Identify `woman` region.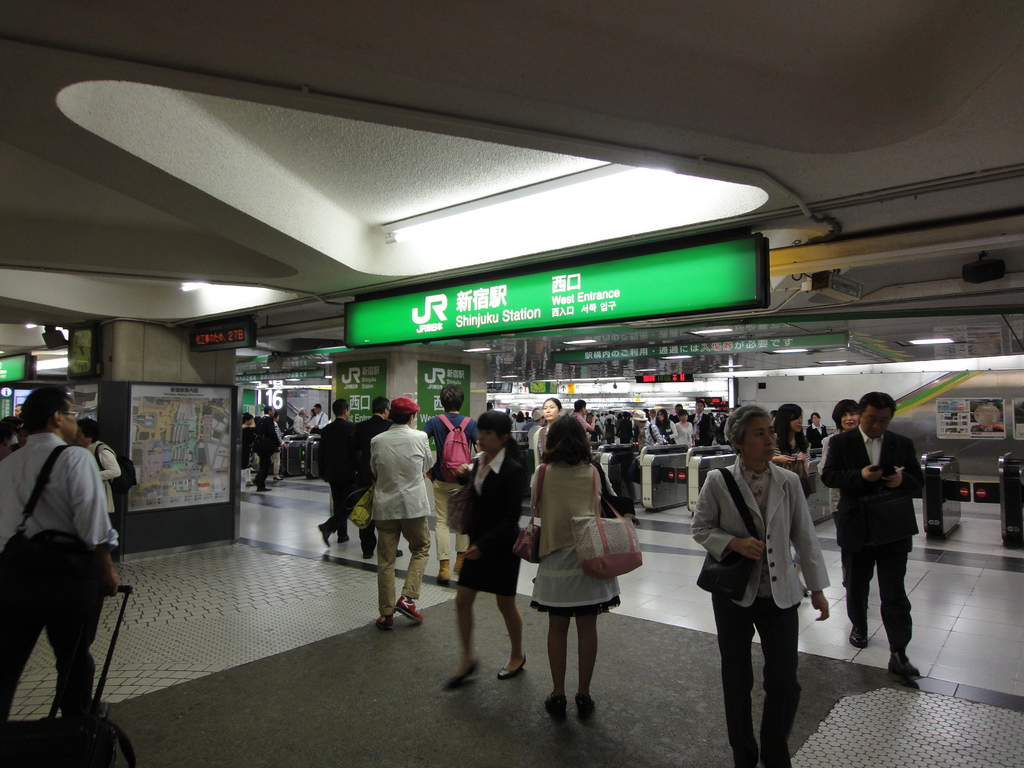
Region: region(242, 411, 262, 489).
